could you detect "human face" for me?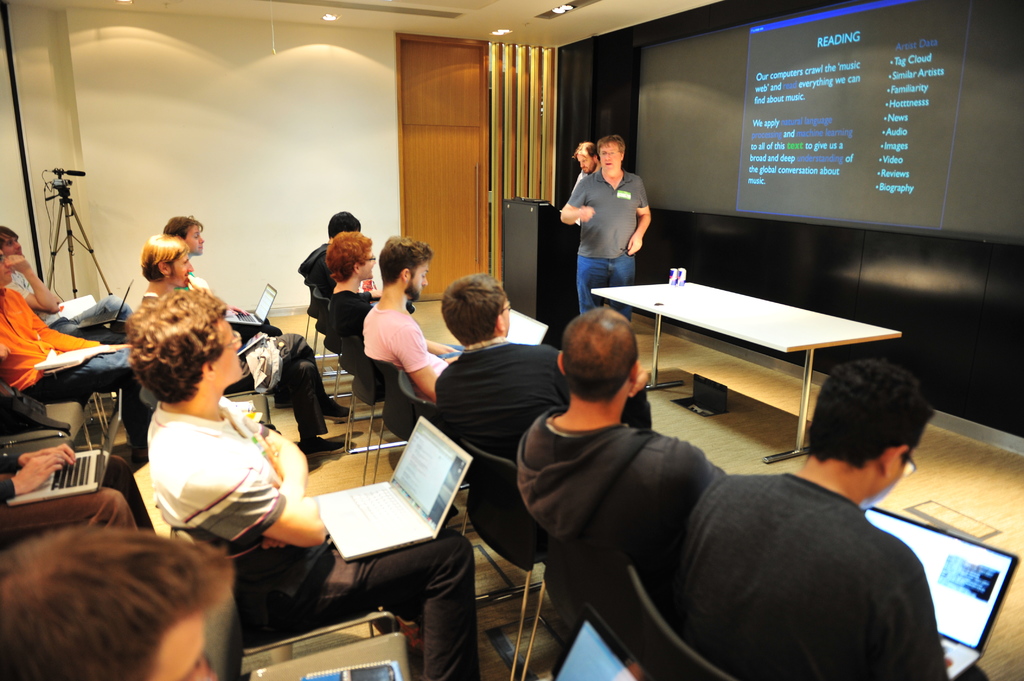
Detection result: bbox=[361, 243, 374, 281].
